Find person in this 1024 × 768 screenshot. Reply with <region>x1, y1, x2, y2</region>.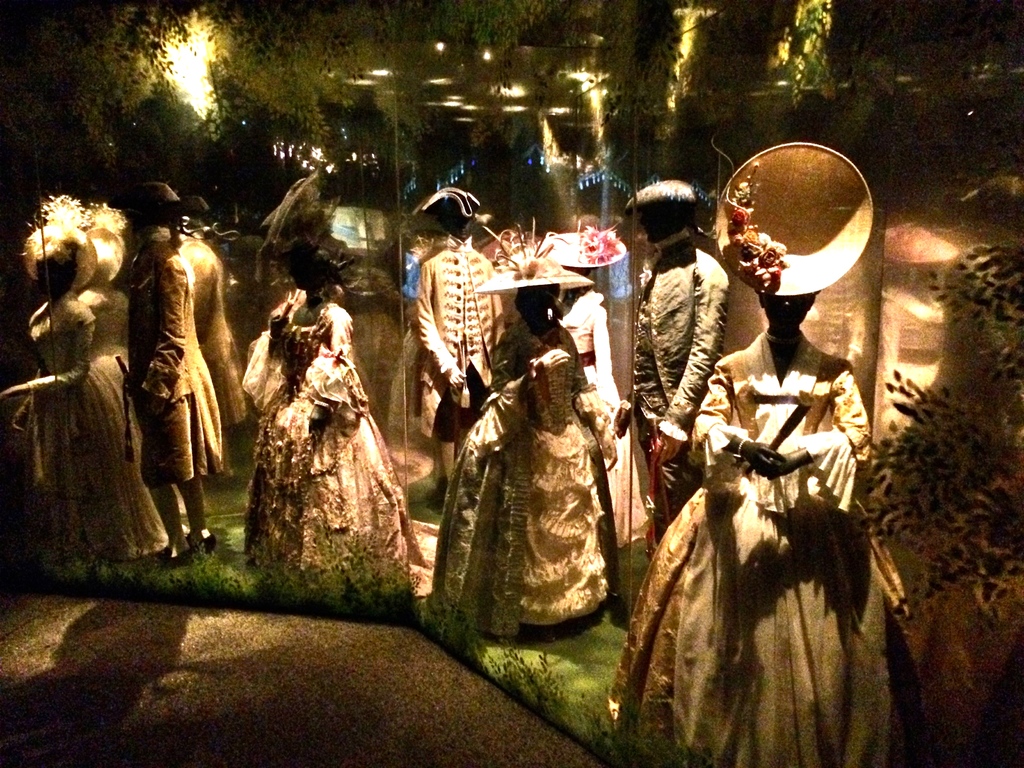
<region>607, 184, 725, 605</region>.
